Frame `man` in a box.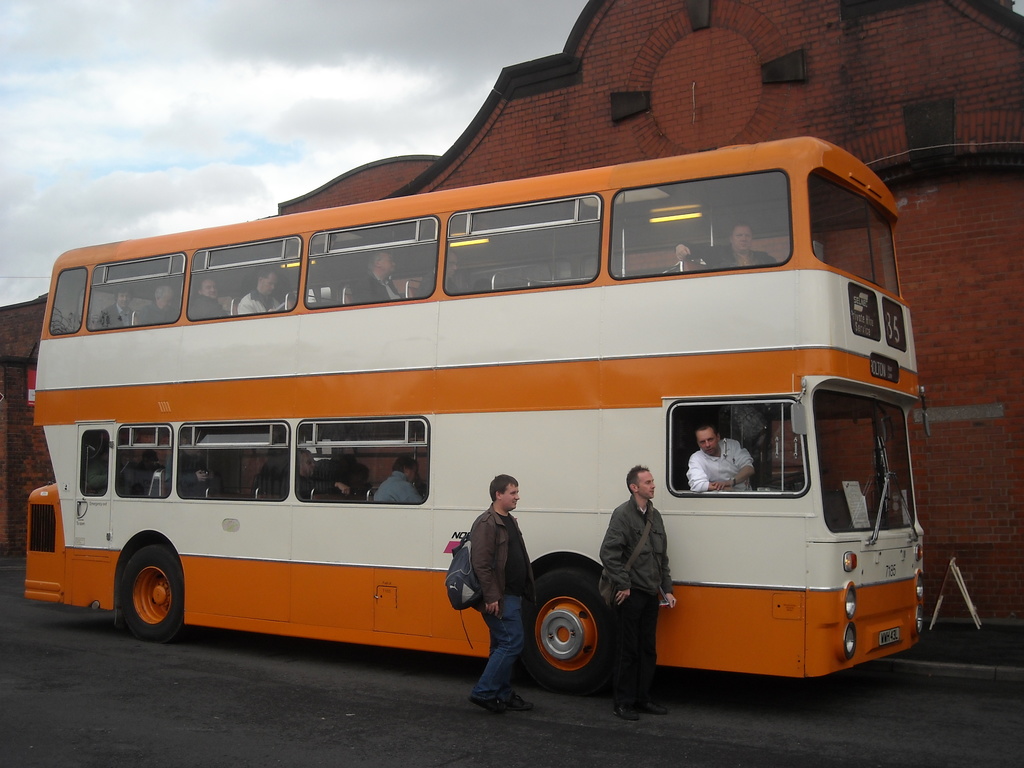
<region>129, 284, 175, 329</region>.
